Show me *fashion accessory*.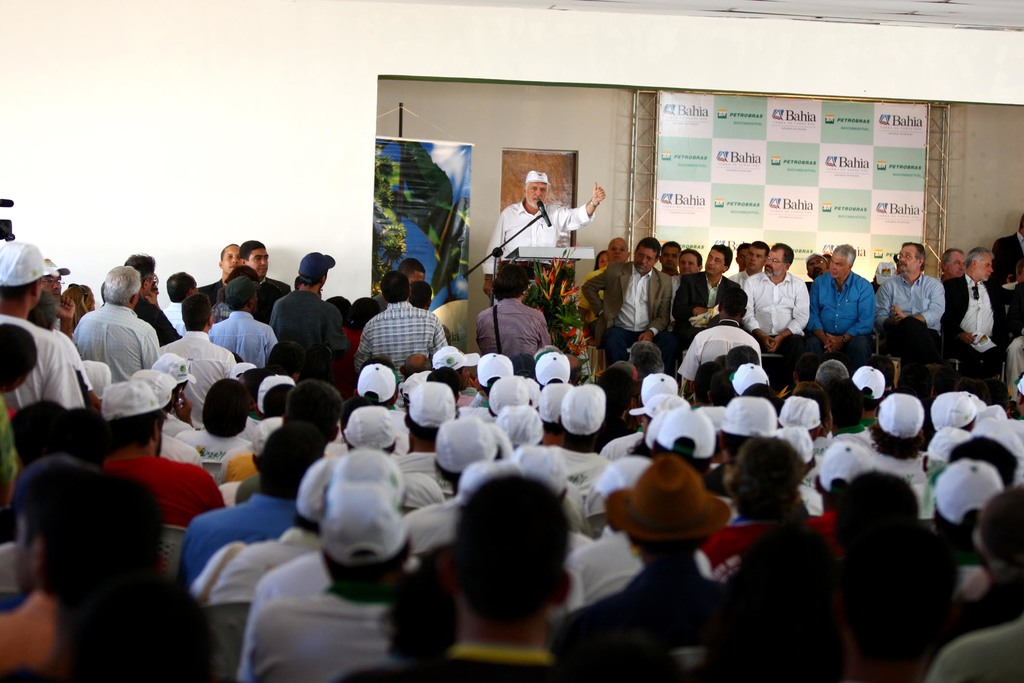
*fashion accessory* is here: pyautogui.locateOnScreen(294, 452, 345, 524).
